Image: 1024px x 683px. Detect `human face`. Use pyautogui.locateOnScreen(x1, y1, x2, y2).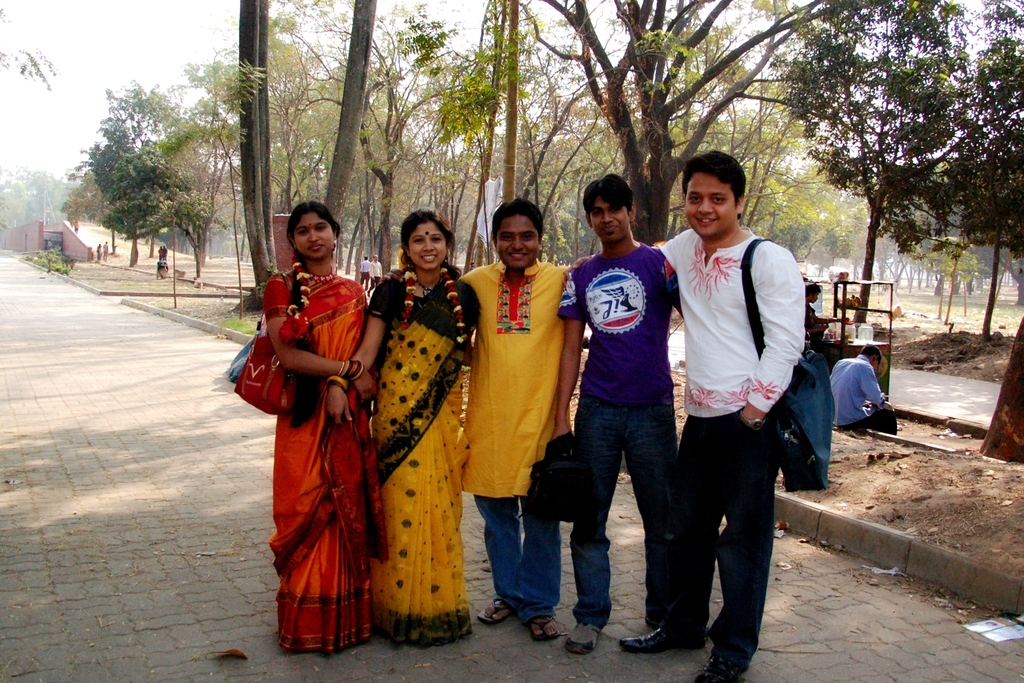
pyautogui.locateOnScreen(686, 175, 741, 238).
